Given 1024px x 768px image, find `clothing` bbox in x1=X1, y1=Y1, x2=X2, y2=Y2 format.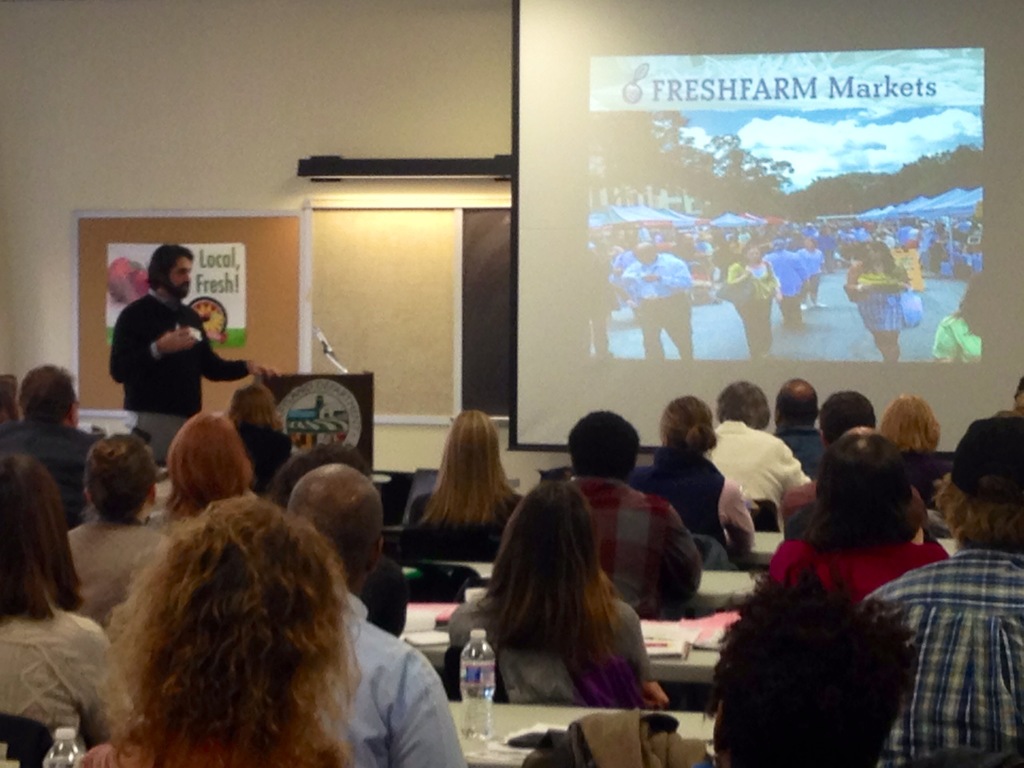
x1=876, y1=495, x2=1020, y2=767.
